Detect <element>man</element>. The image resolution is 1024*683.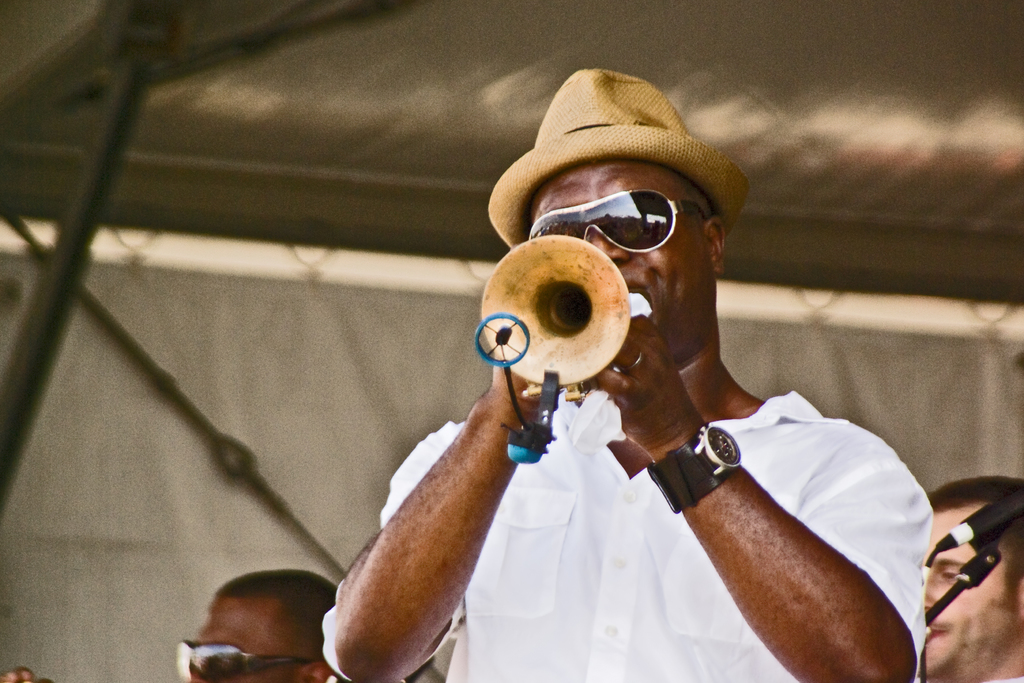
<region>243, 144, 908, 668</region>.
